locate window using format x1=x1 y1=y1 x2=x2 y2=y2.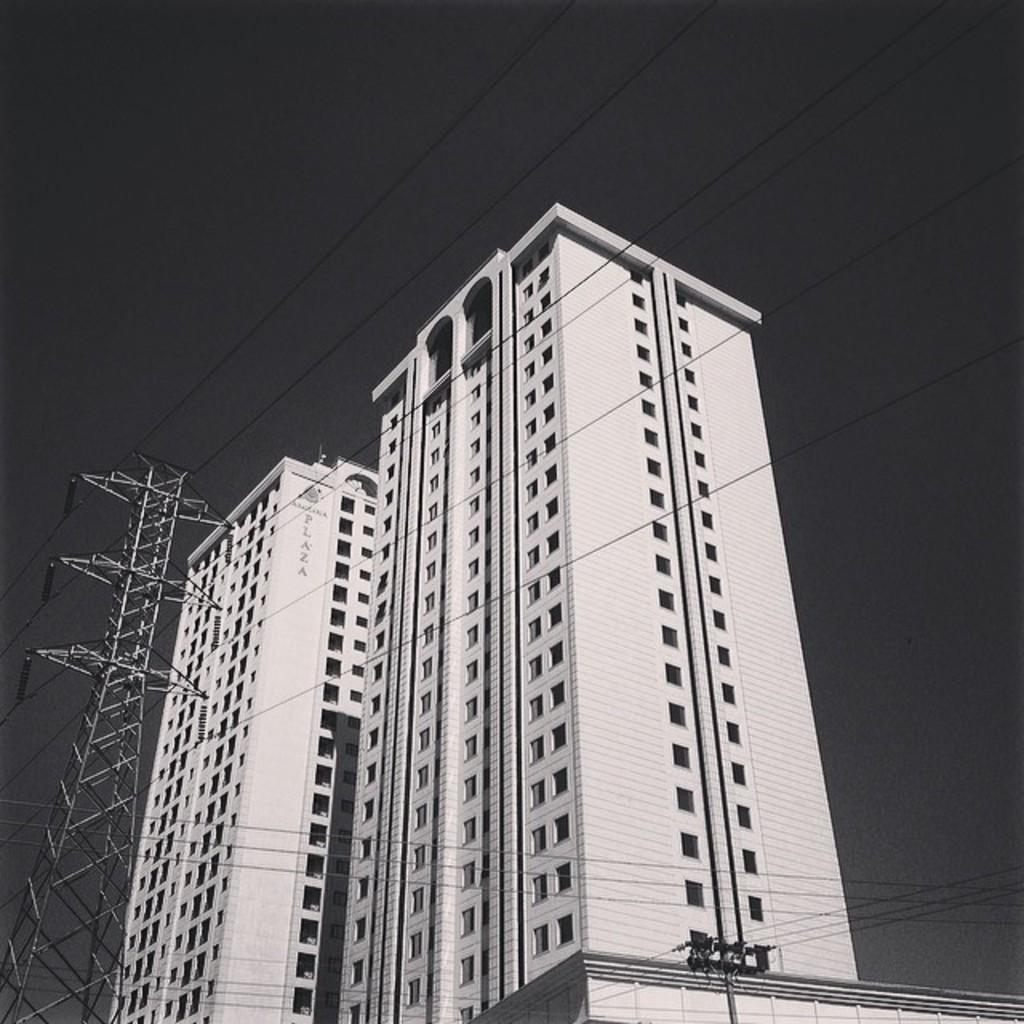
x1=714 y1=638 x2=726 y2=669.
